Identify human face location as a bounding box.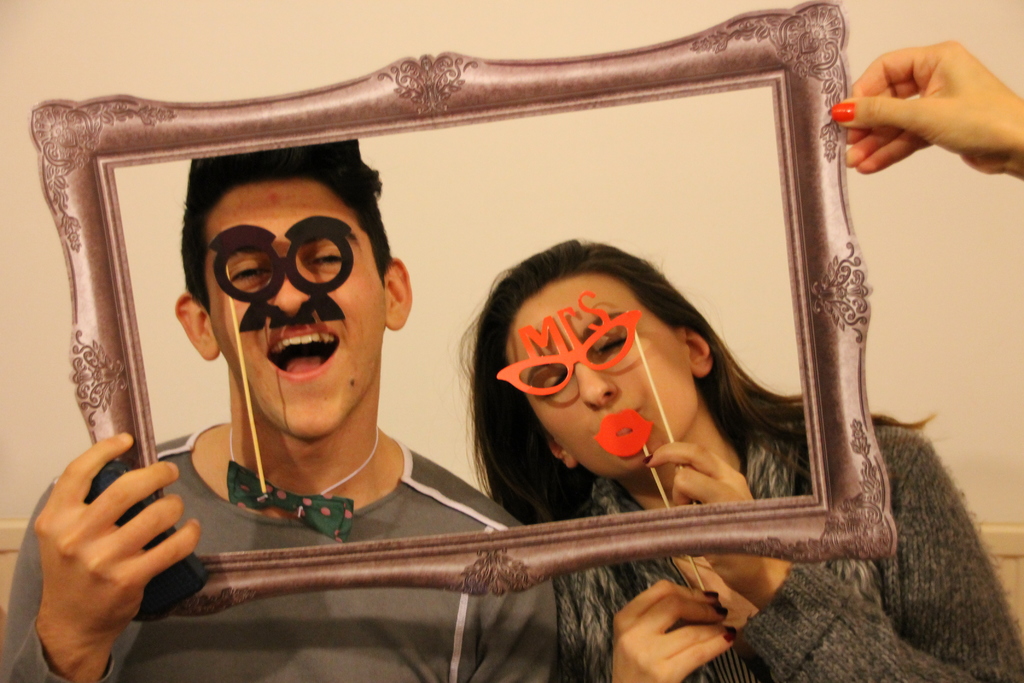
210, 183, 387, 437.
